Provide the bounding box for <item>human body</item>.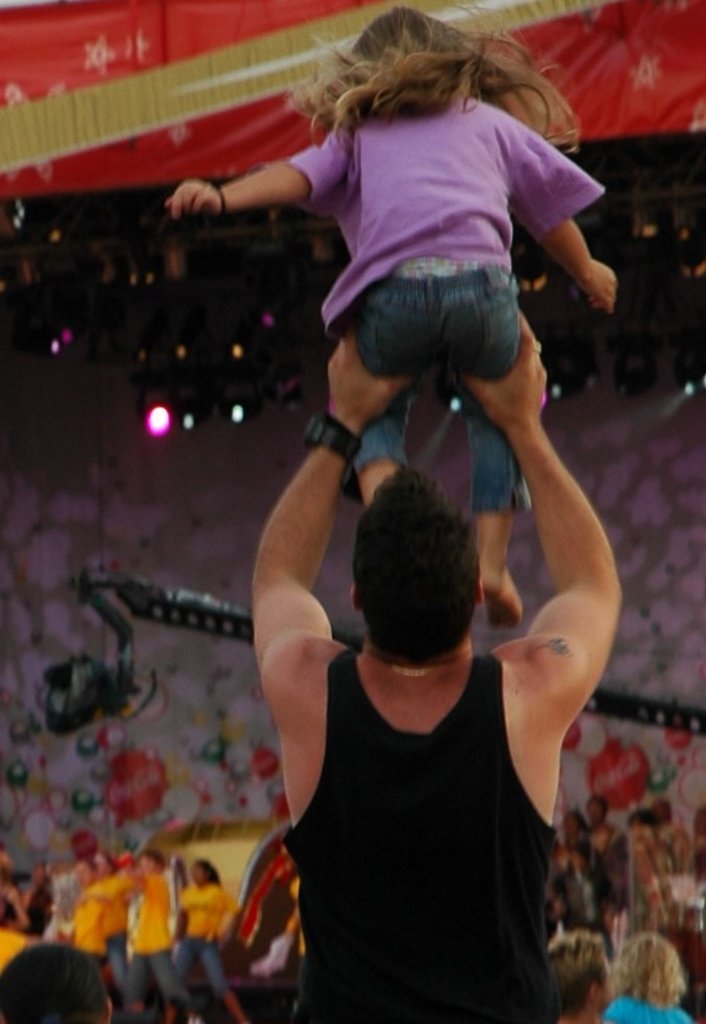
x1=236 y1=357 x2=617 y2=1014.
